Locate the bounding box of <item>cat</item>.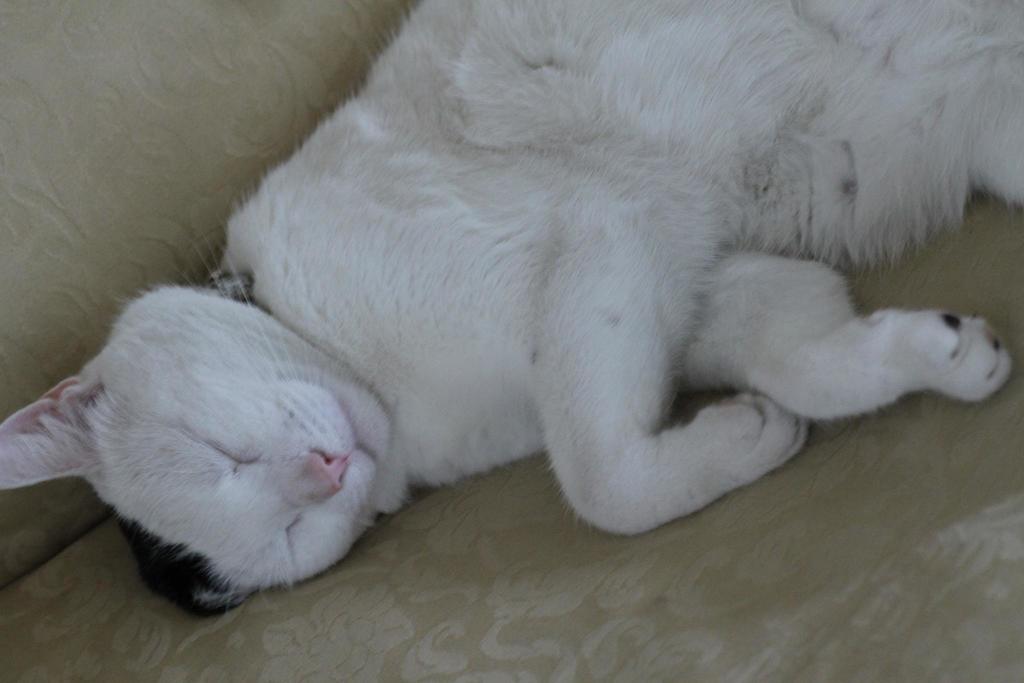
Bounding box: rect(0, 2, 1023, 618).
